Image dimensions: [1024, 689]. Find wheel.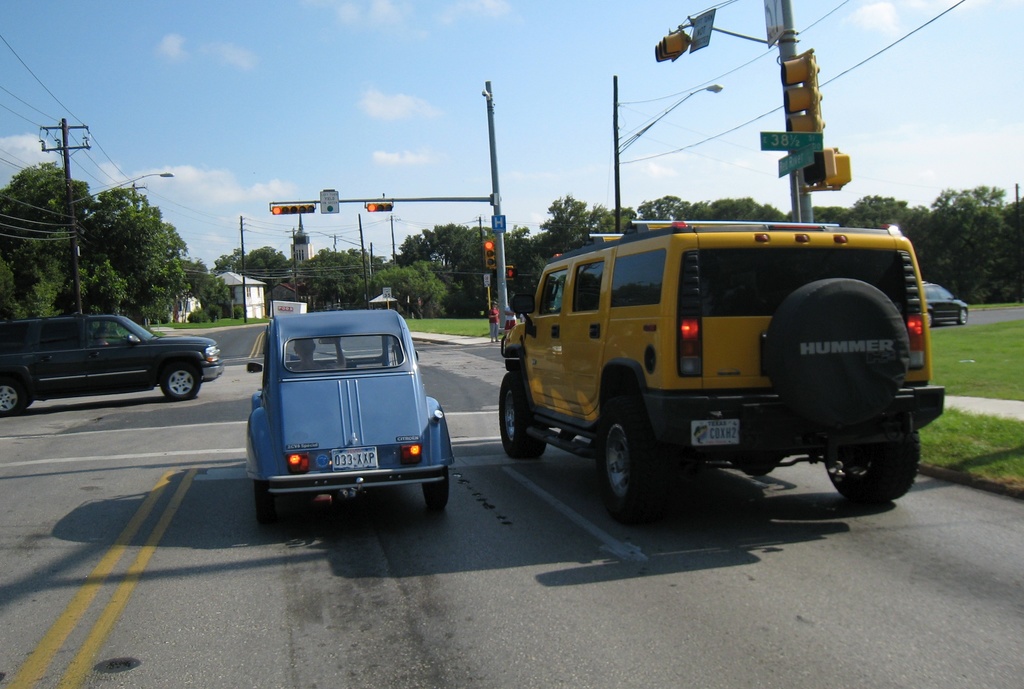
601/398/661/522.
